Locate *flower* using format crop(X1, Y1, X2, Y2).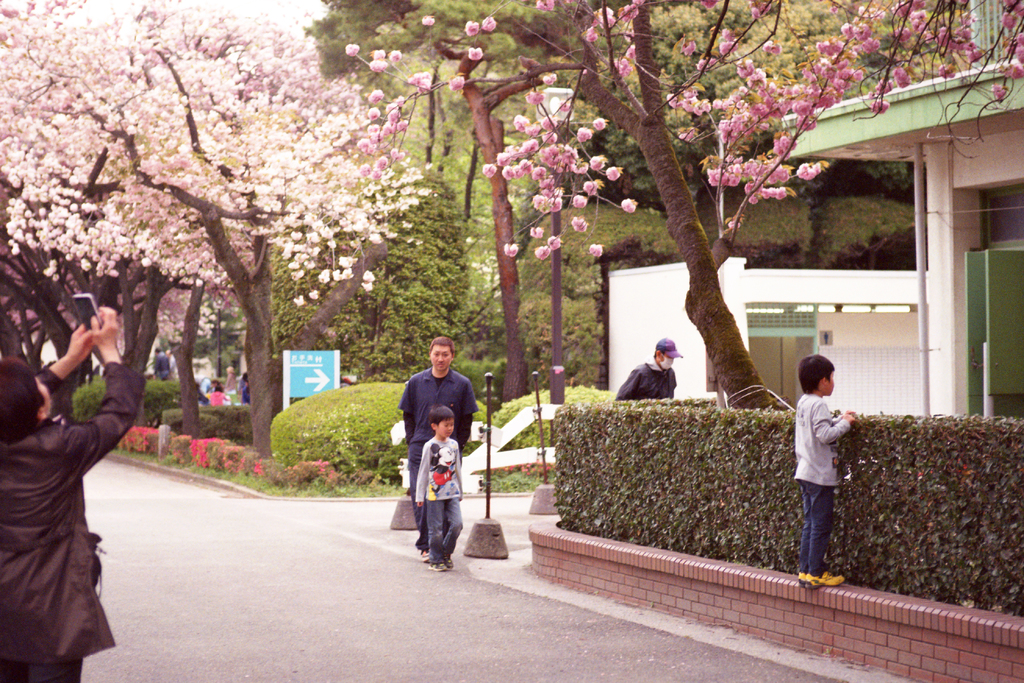
crop(547, 233, 564, 252).
